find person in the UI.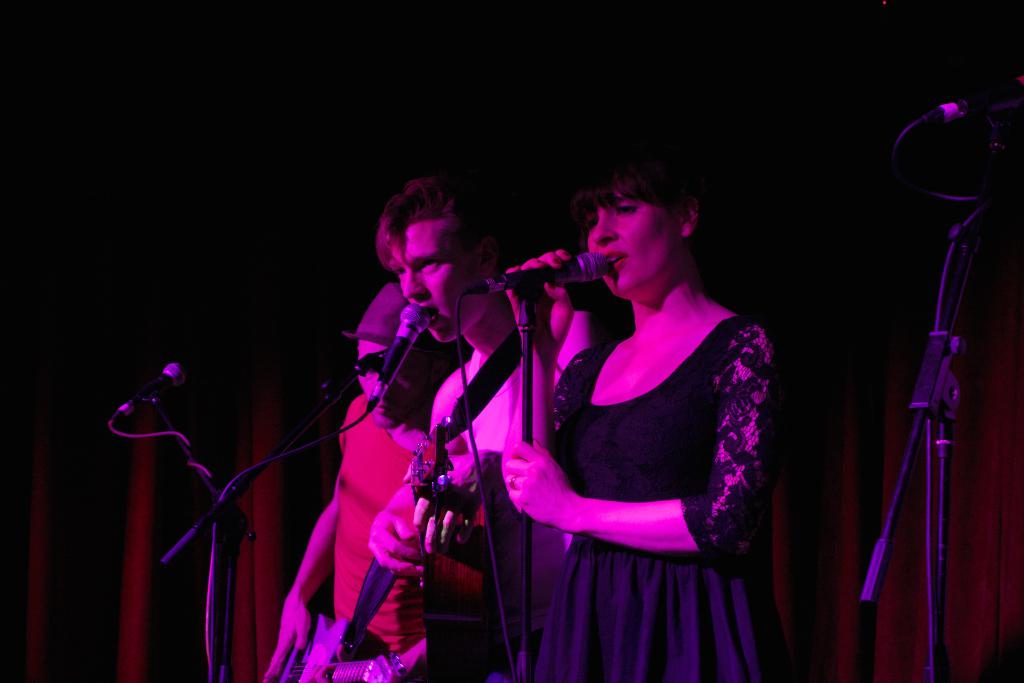
UI element at <box>513,133,791,656</box>.
